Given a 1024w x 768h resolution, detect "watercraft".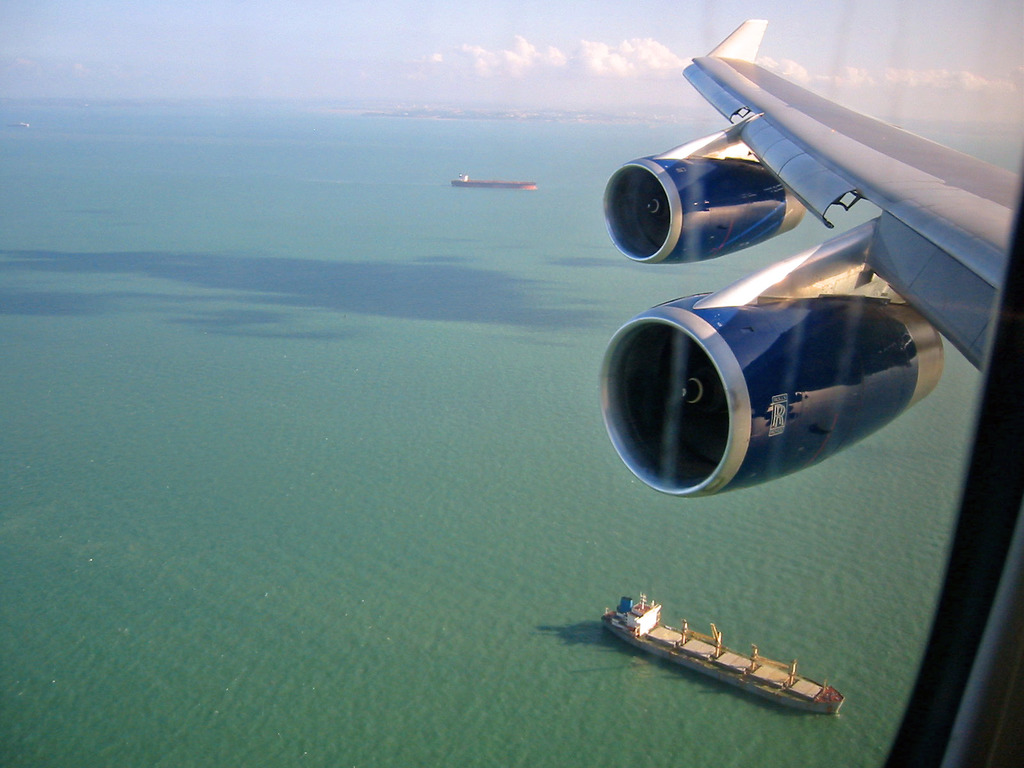
locate(568, 591, 842, 712).
